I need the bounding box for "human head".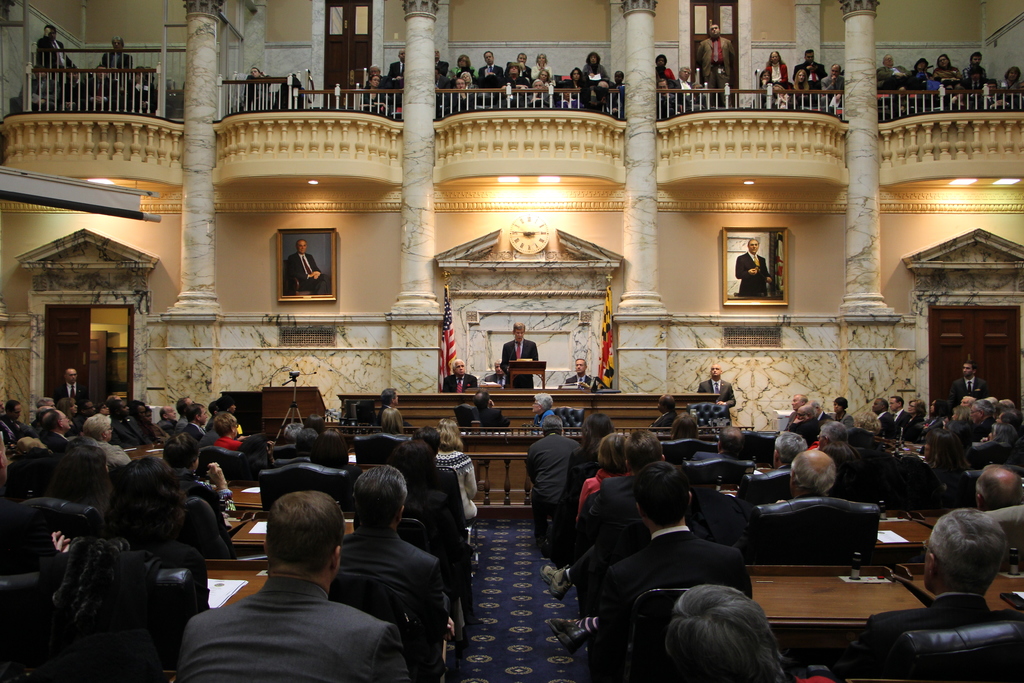
Here it is: BBox(854, 413, 881, 427).
